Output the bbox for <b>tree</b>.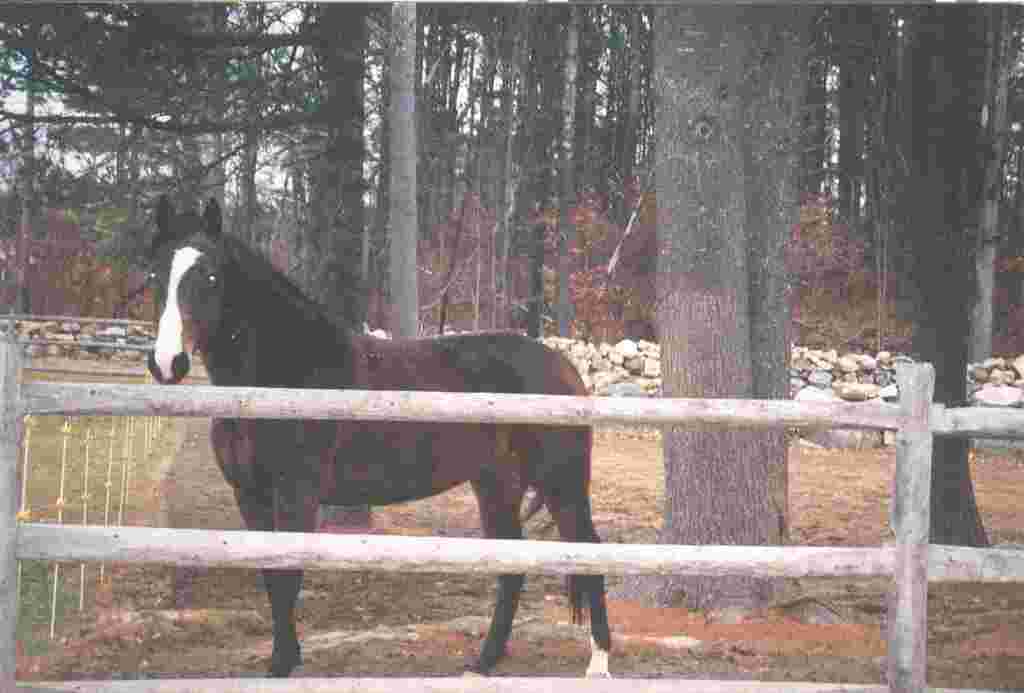
bbox(601, 0, 854, 619).
